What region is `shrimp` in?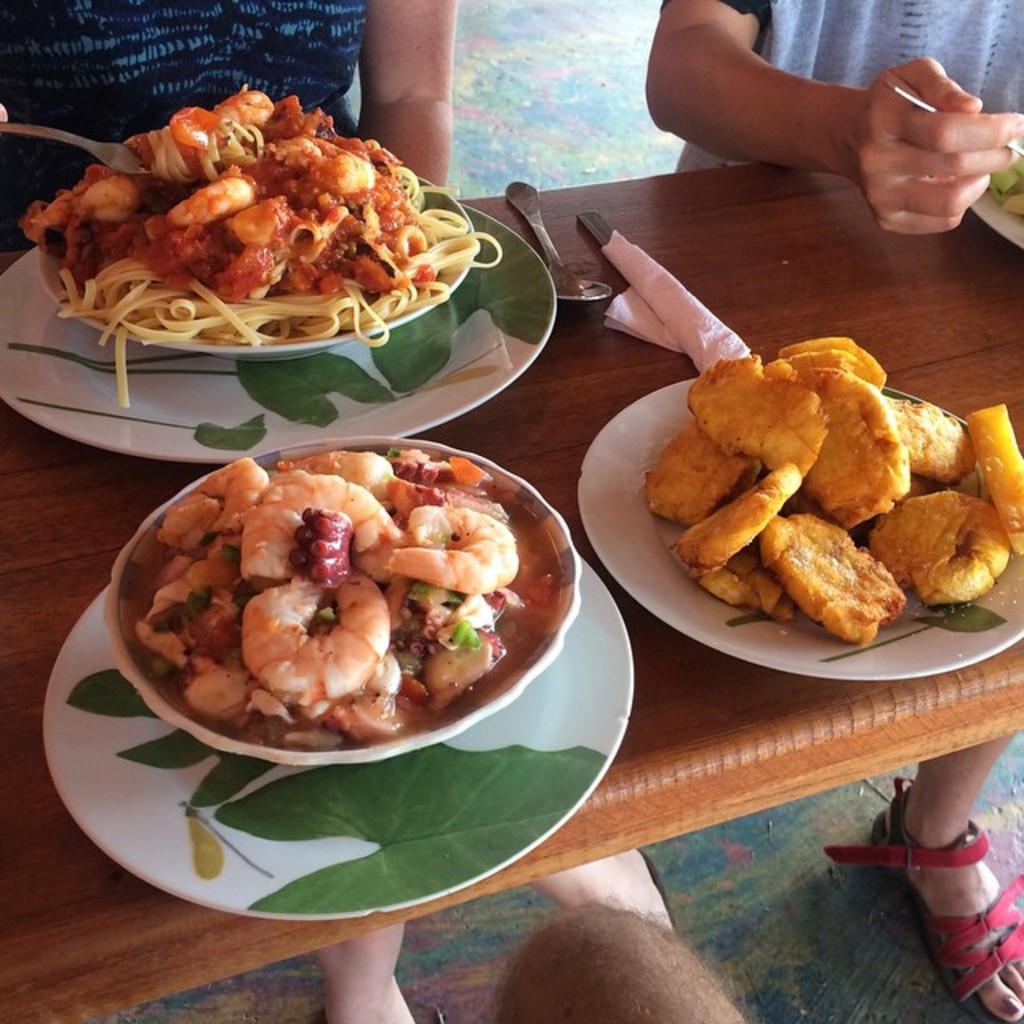
(left=240, top=573, right=392, bottom=699).
